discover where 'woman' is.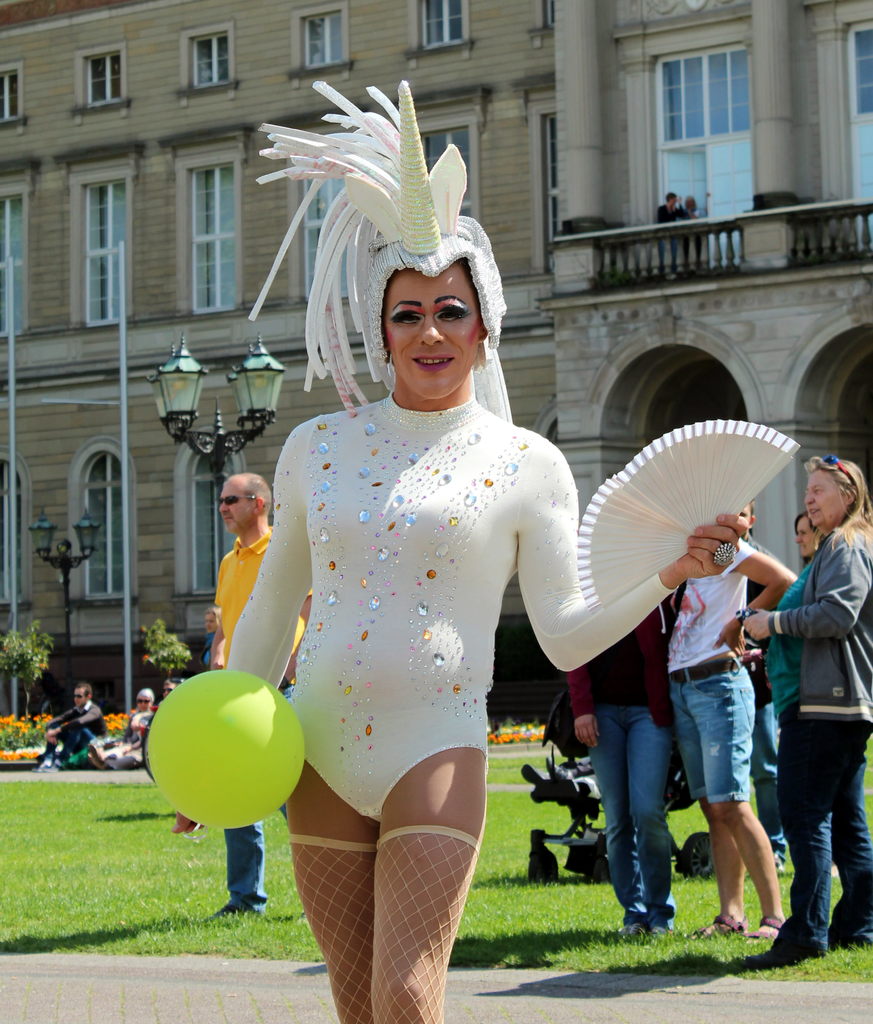
Discovered at 164/74/751/1023.
